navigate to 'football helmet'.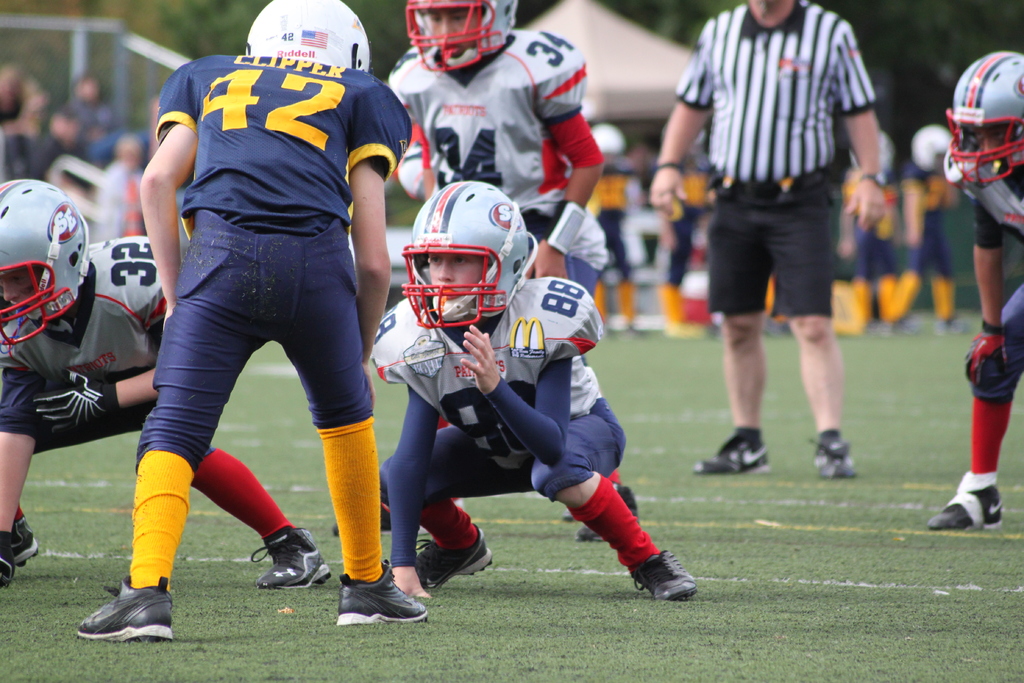
Navigation target: (x1=945, y1=49, x2=1023, y2=187).
